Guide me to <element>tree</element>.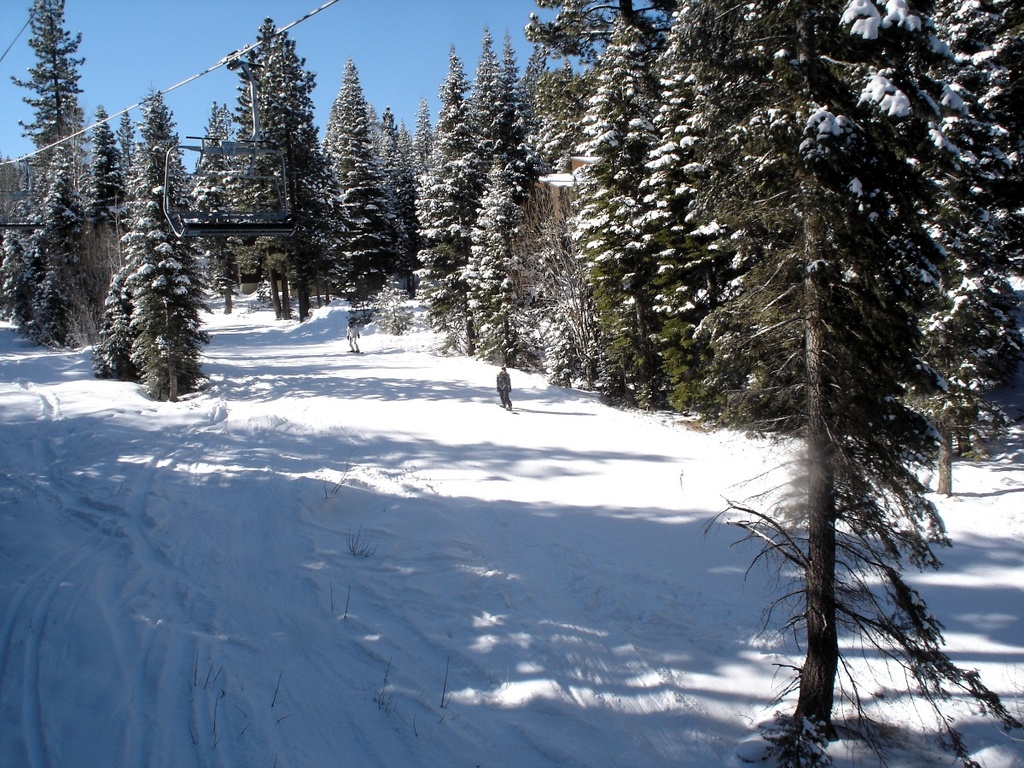
Guidance: rect(666, 0, 1023, 767).
